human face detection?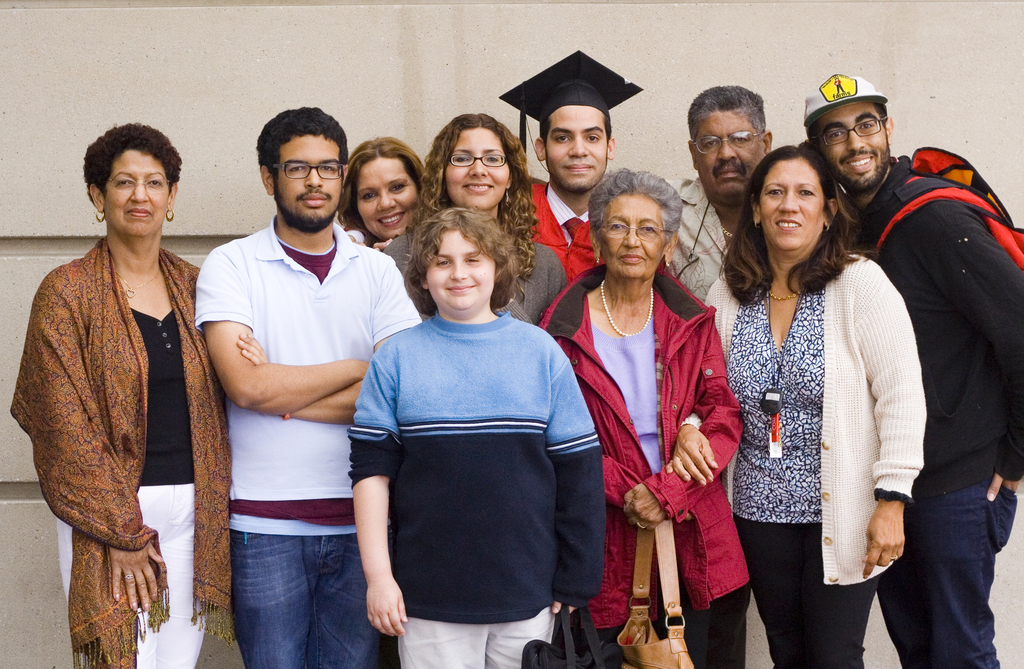
x1=361 y1=156 x2=416 y2=235
